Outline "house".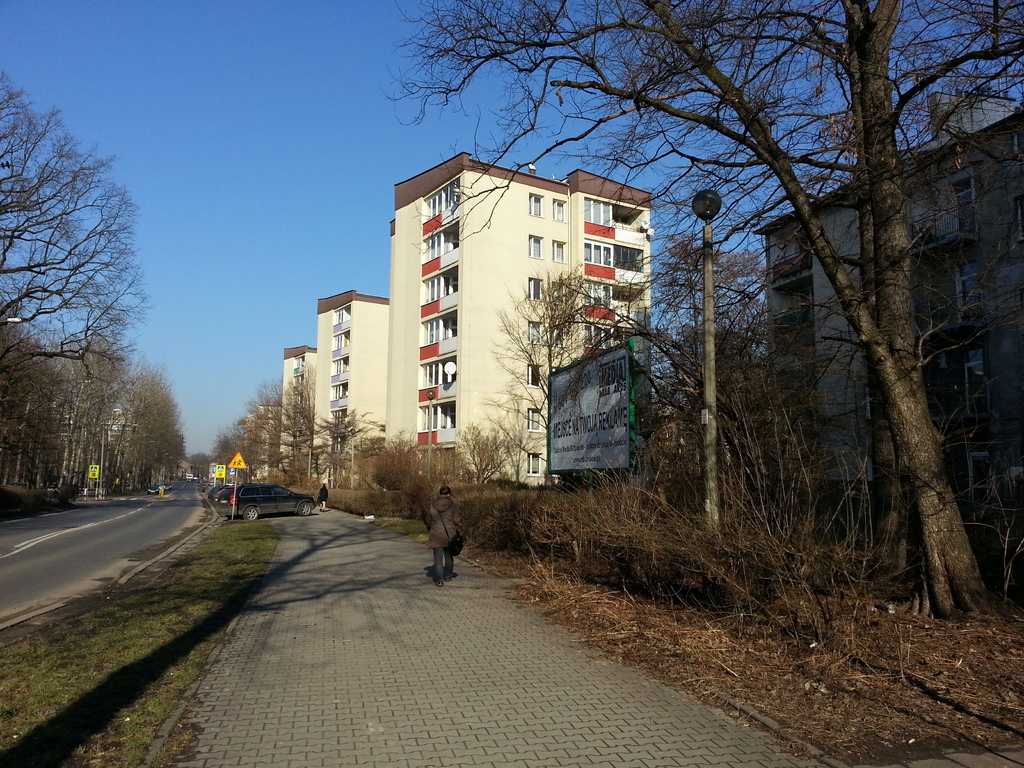
Outline: (left=383, top=161, right=648, bottom=488).
